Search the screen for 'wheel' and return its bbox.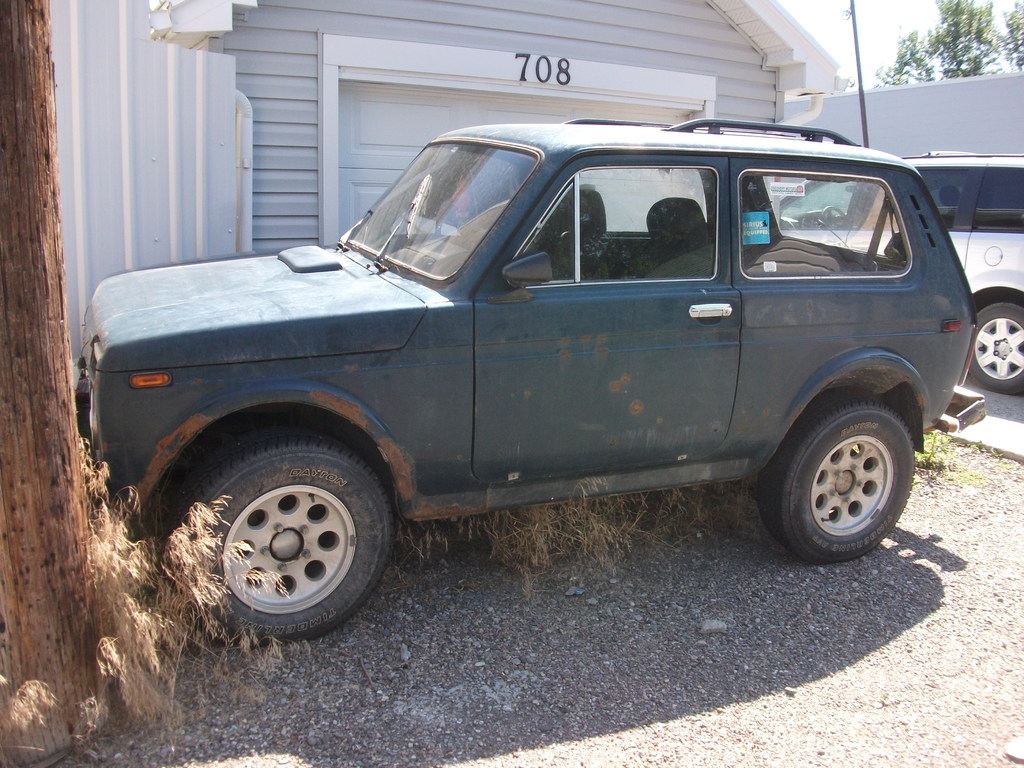
Found: {"left": 968, "top": 300, "right": 1023, "bottom": 390}.
